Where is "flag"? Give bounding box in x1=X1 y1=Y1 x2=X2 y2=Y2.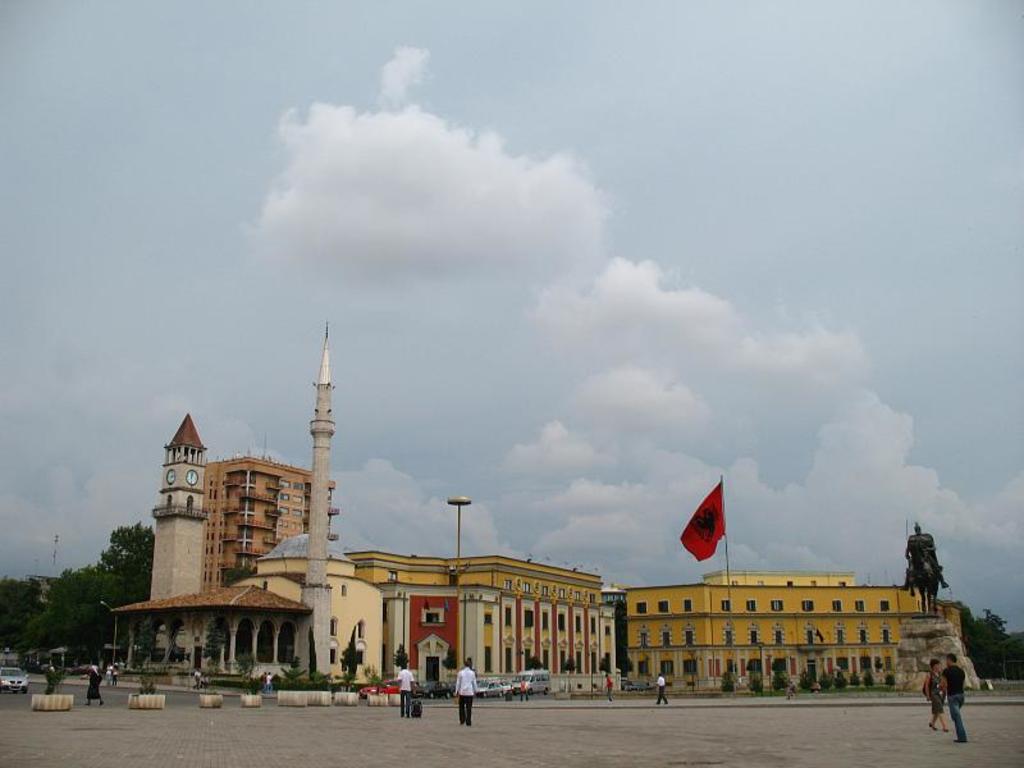
x1=669 y1=486 x2=726 y2=554.
